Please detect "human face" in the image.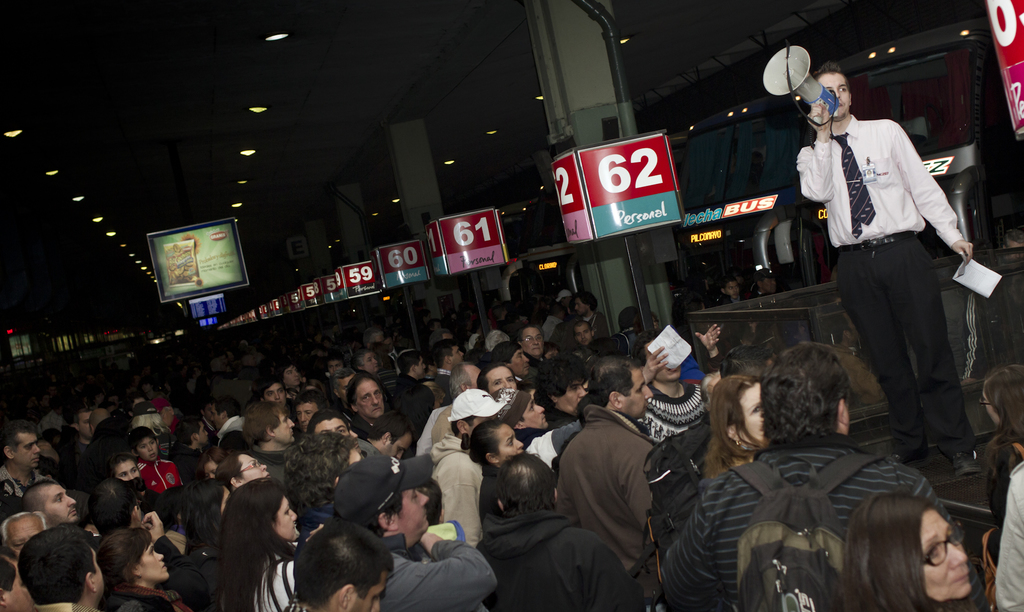
bbox(9, 516, 43, 561).
